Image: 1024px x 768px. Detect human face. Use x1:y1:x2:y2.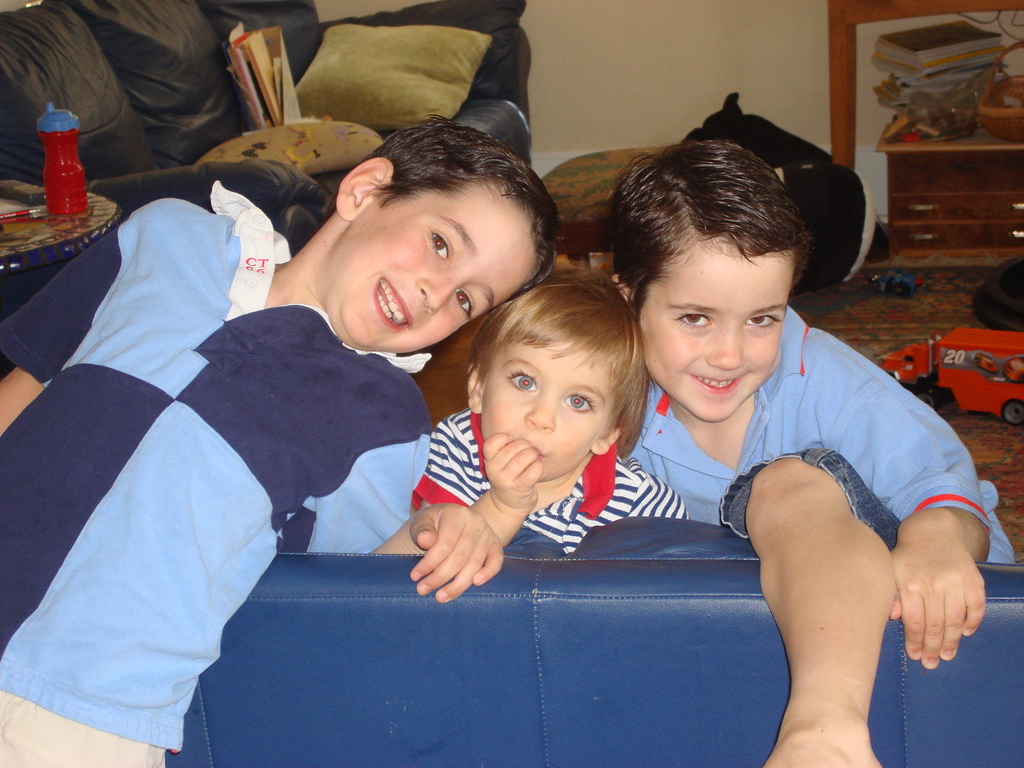
331:182:547:349.
